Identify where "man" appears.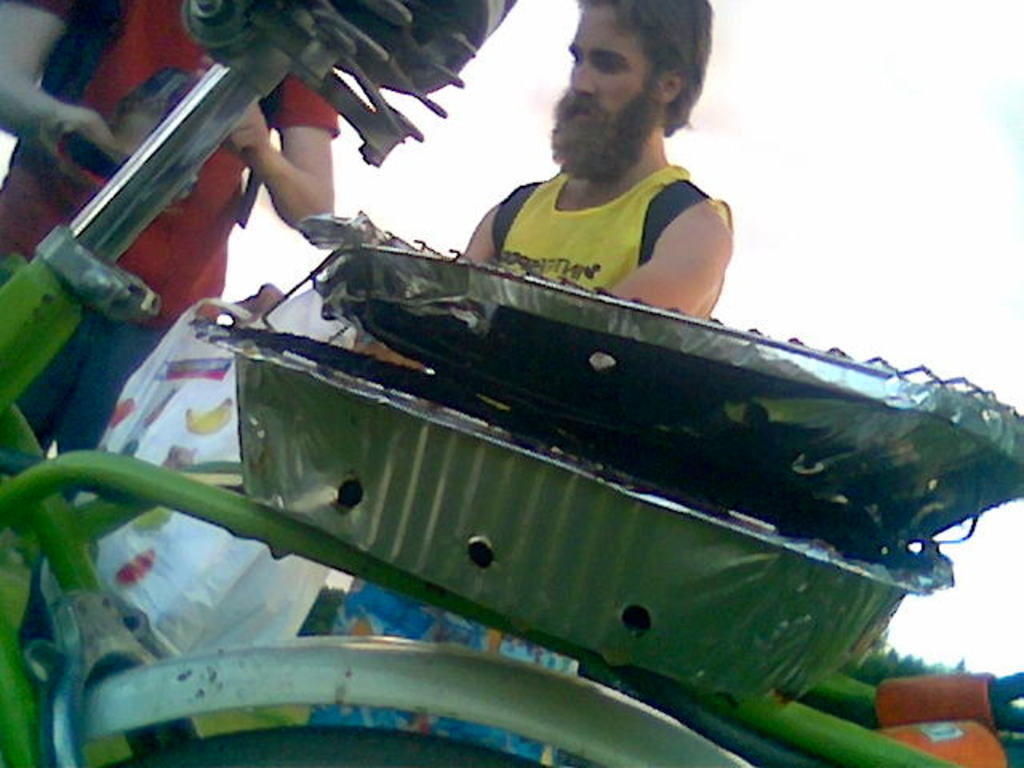
Appears at [0,0,341,486].
